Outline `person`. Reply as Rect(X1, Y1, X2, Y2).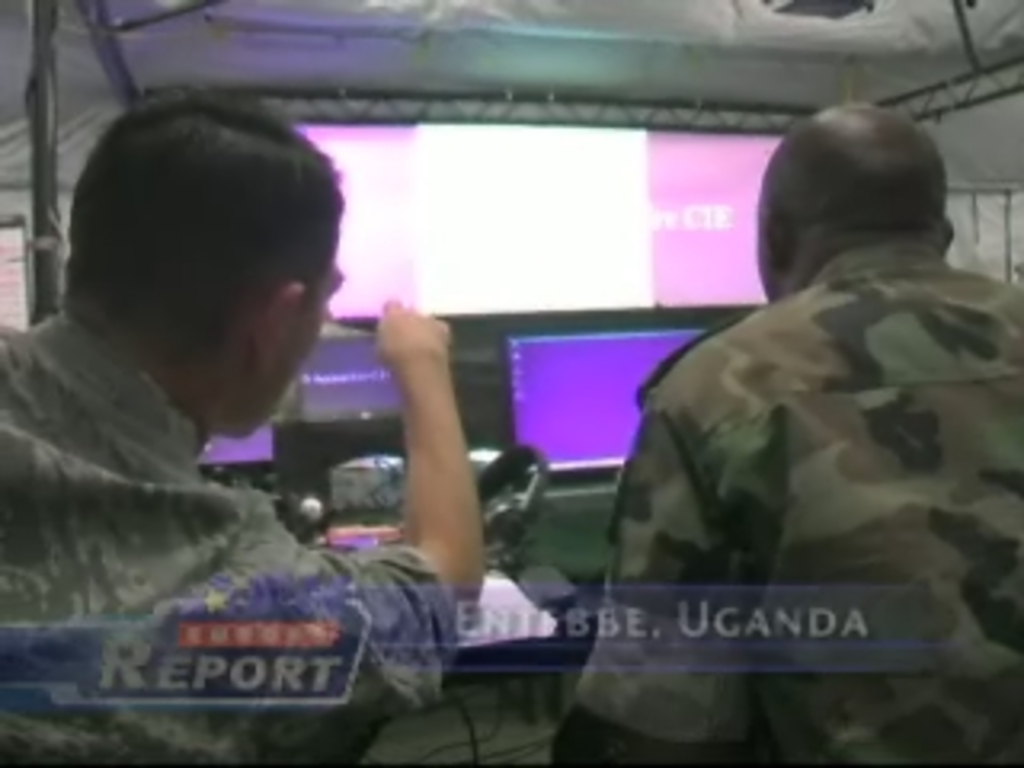
Rect(0, 86, 490, 765).
